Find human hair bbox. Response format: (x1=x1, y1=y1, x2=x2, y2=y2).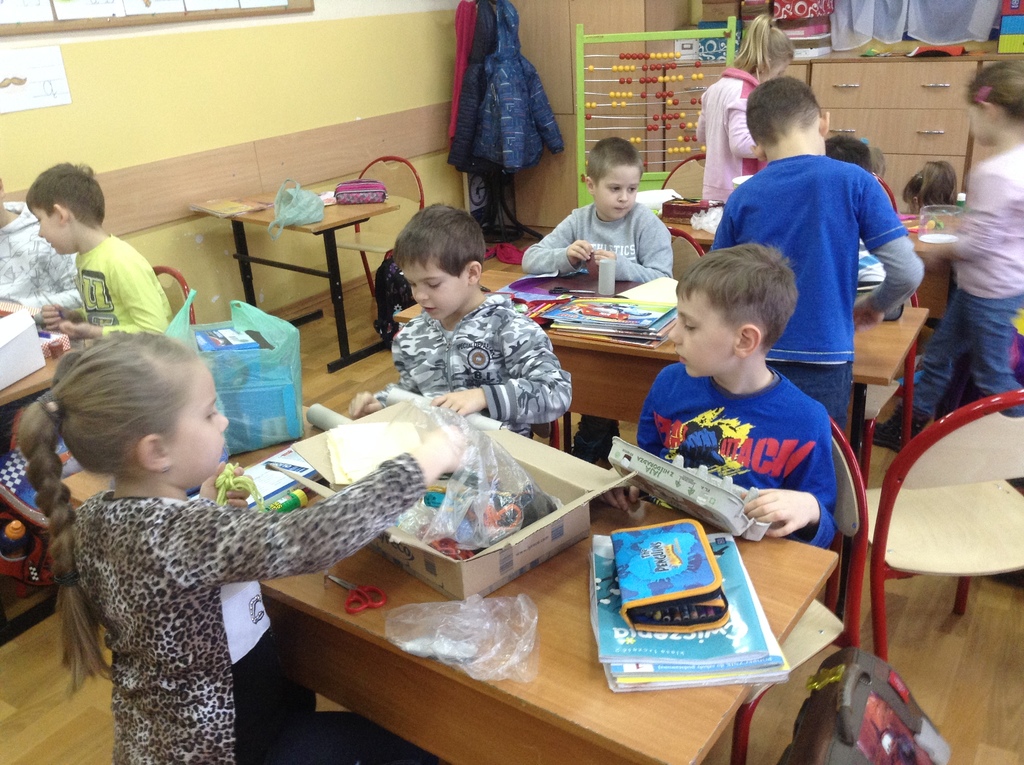
(x1=716, y1=11, x2=794, y2=85).
